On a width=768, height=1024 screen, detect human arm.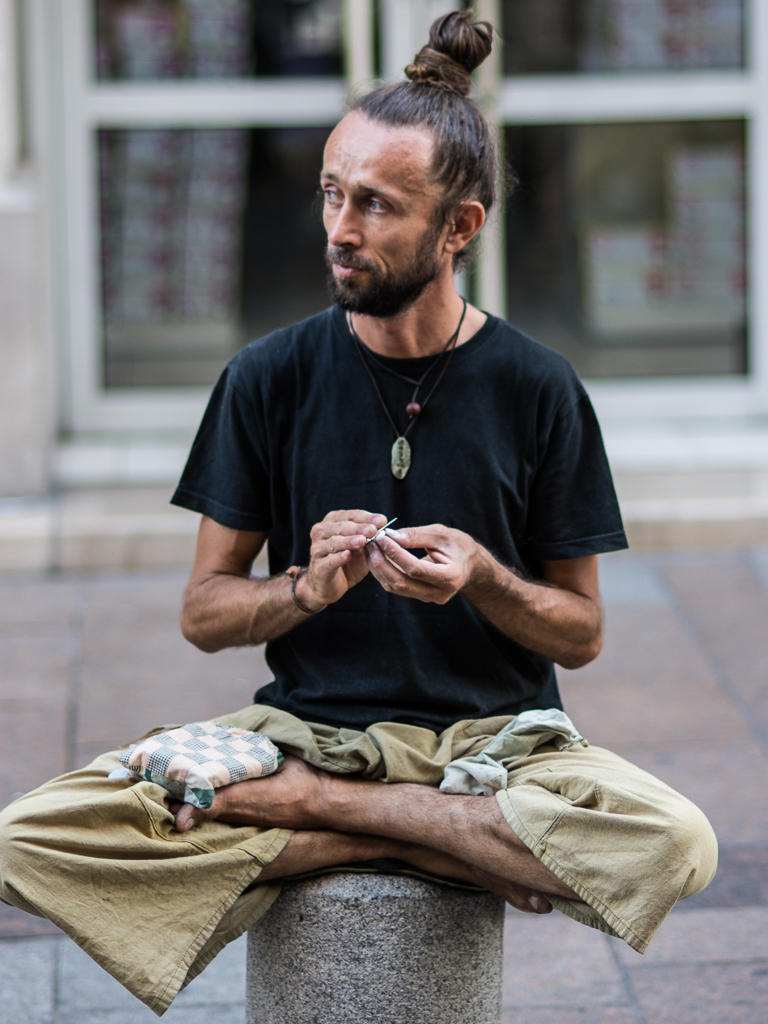
detection(166, 359, 393, 660).
